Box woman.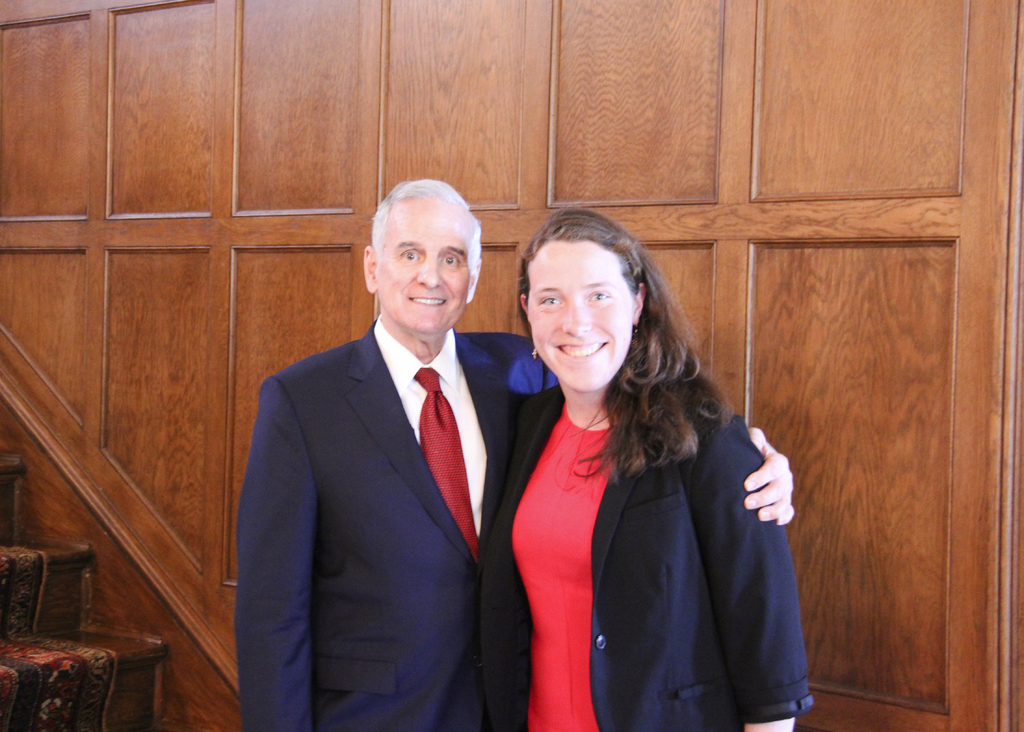
region(481, 215, 819, 726).
